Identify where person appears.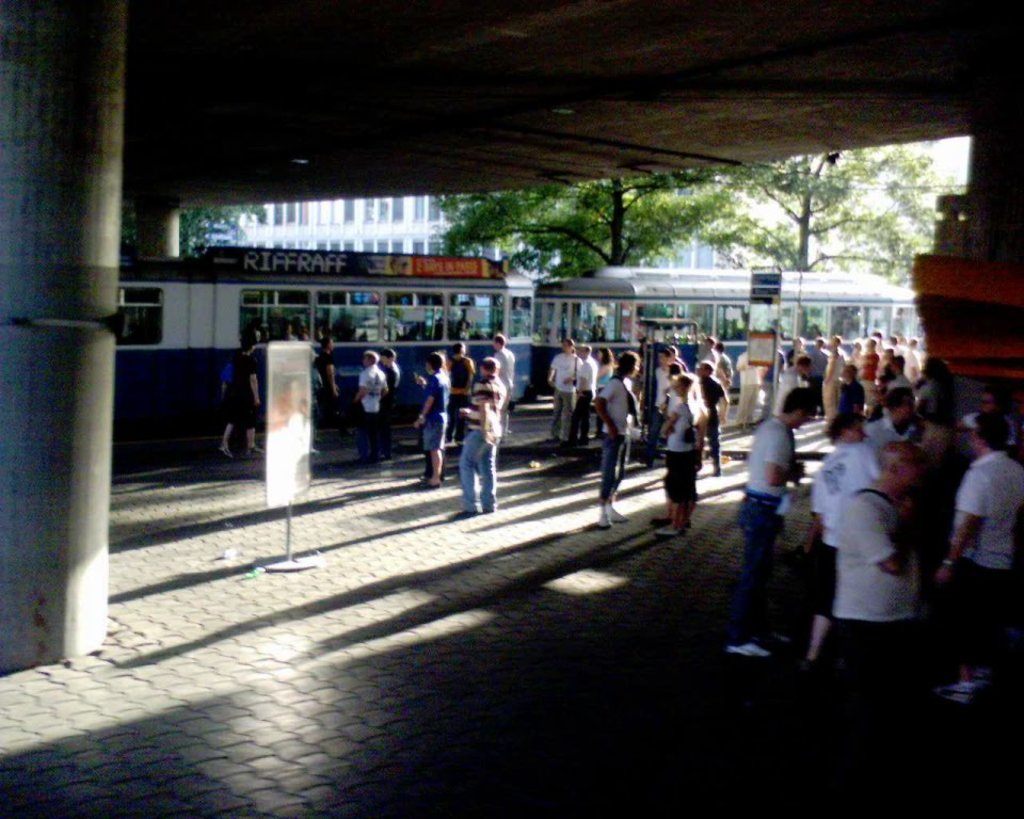
Appears at <region>836, 435, 925, 708</region>.
